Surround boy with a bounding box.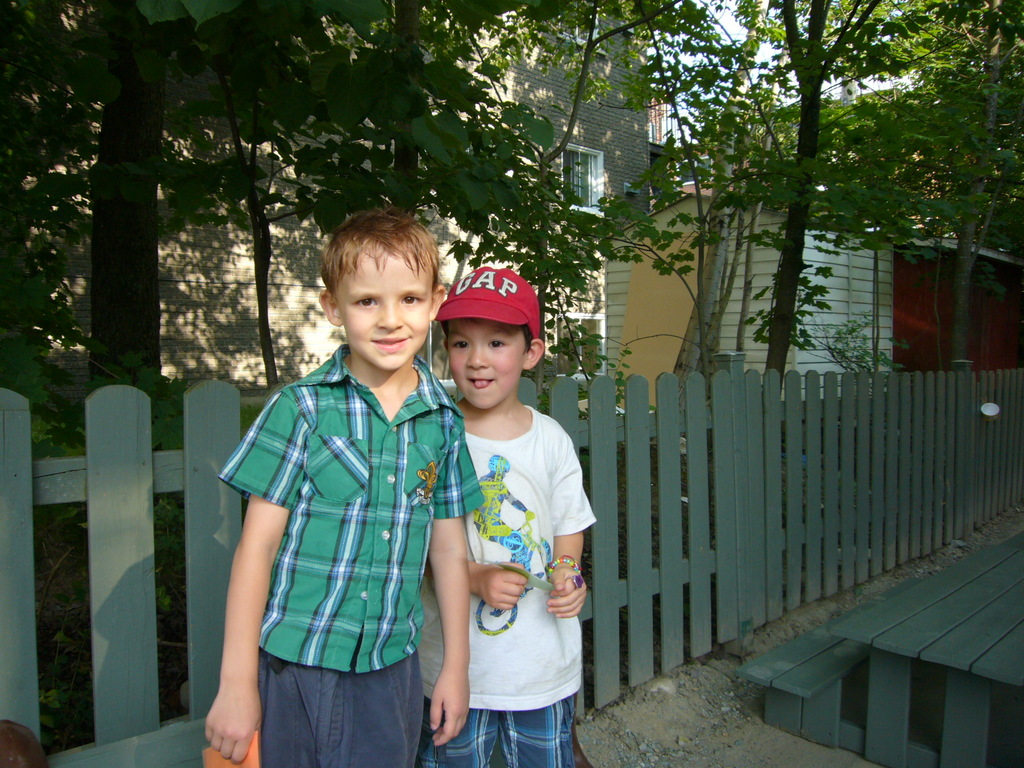
select_region(413, 269, 590, 767).
